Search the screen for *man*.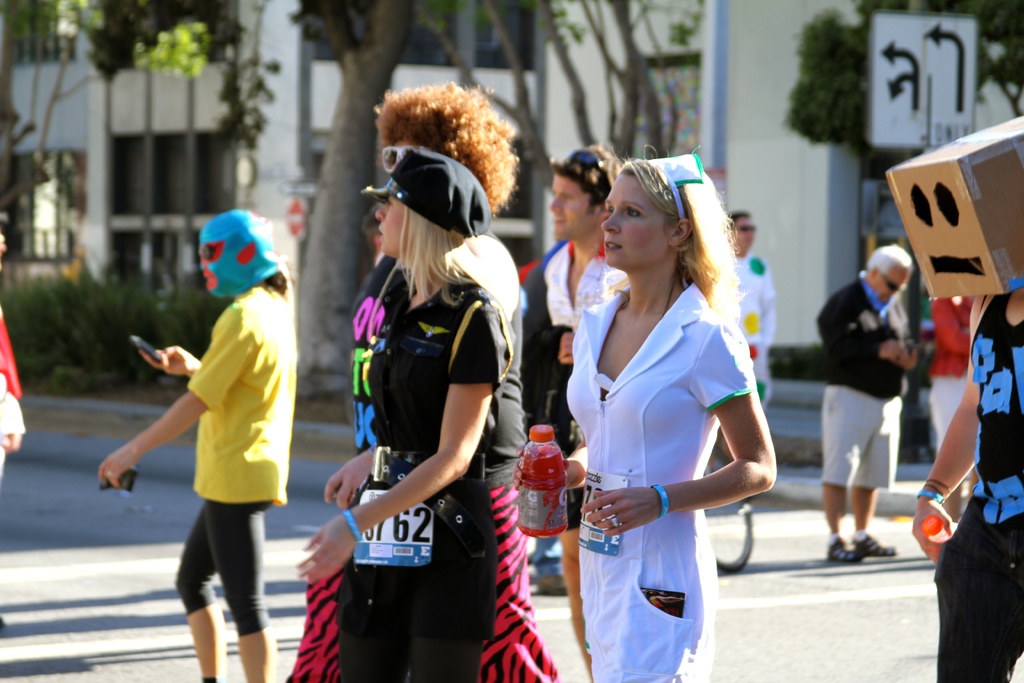
Found at select_region(730, 199, 779, 427).
